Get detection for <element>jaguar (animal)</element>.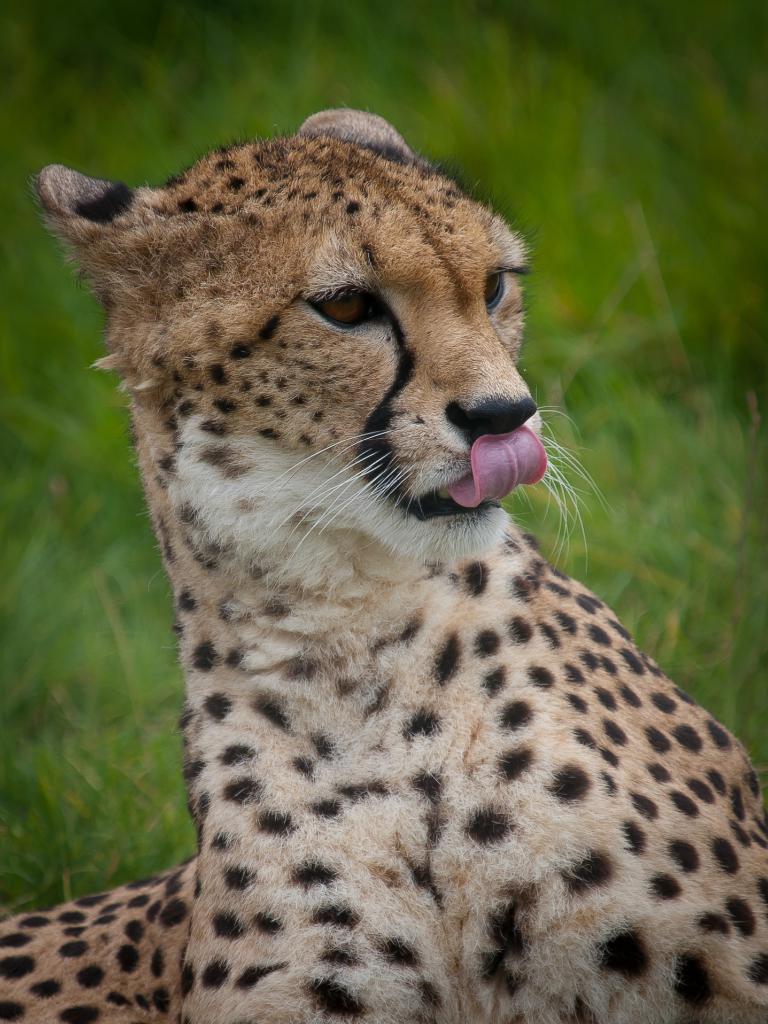
Detection: <region>0, 104, 767, 1023</region>.
